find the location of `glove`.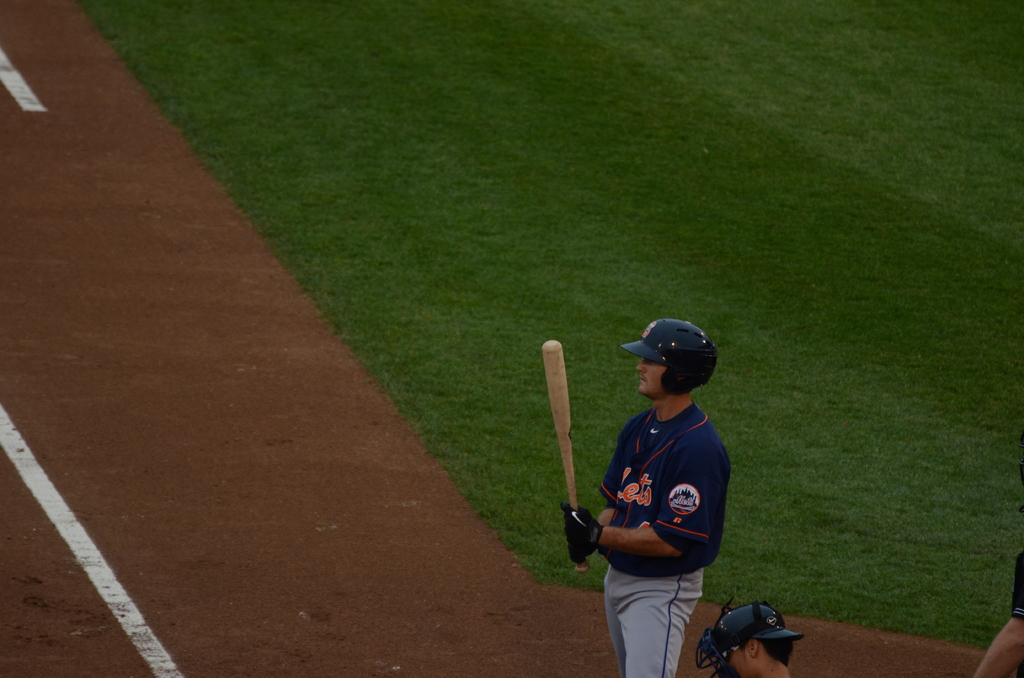
Location: locate(566, 507, 610, 574).
